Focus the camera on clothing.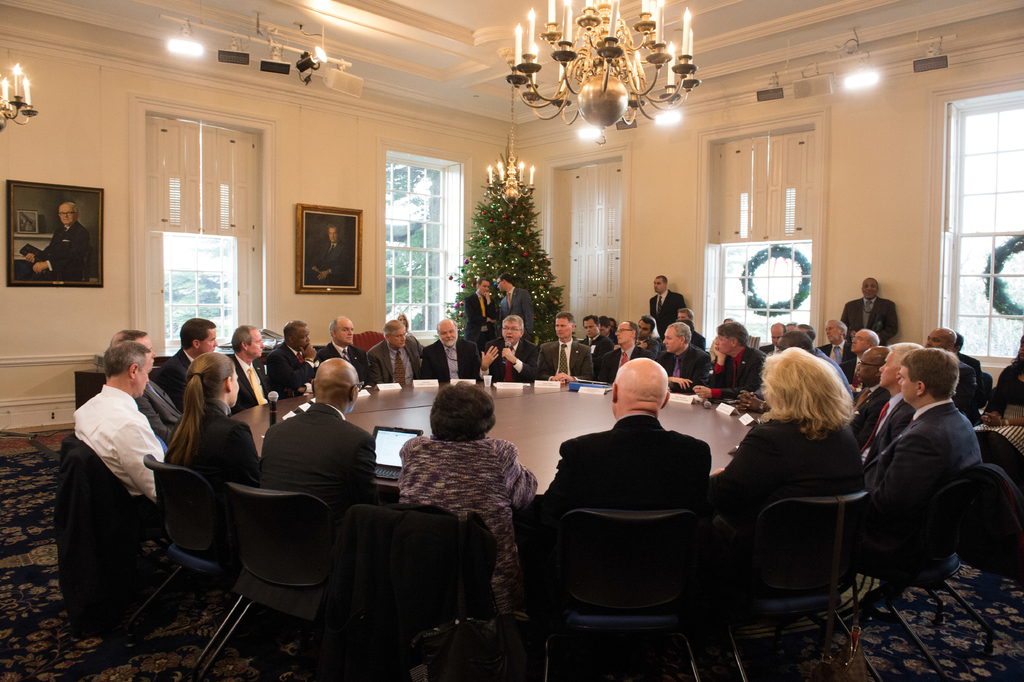
Focus region: region(307, 241, 349, 283).
